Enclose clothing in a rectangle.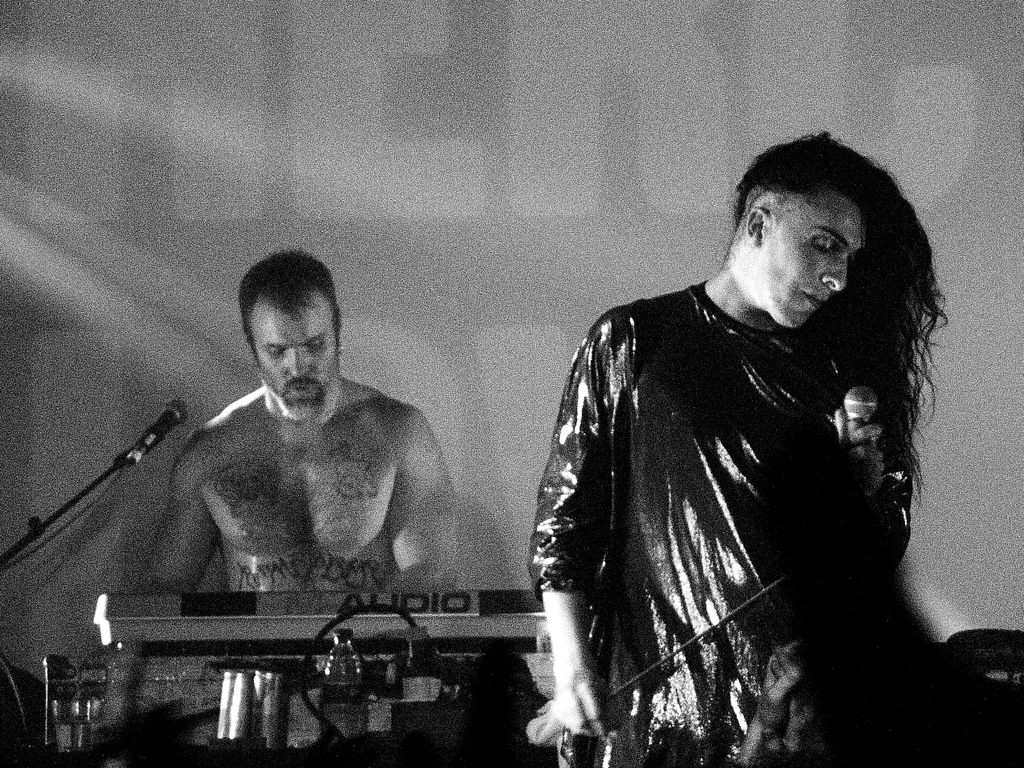
locate(513, 235, 885, 752).
